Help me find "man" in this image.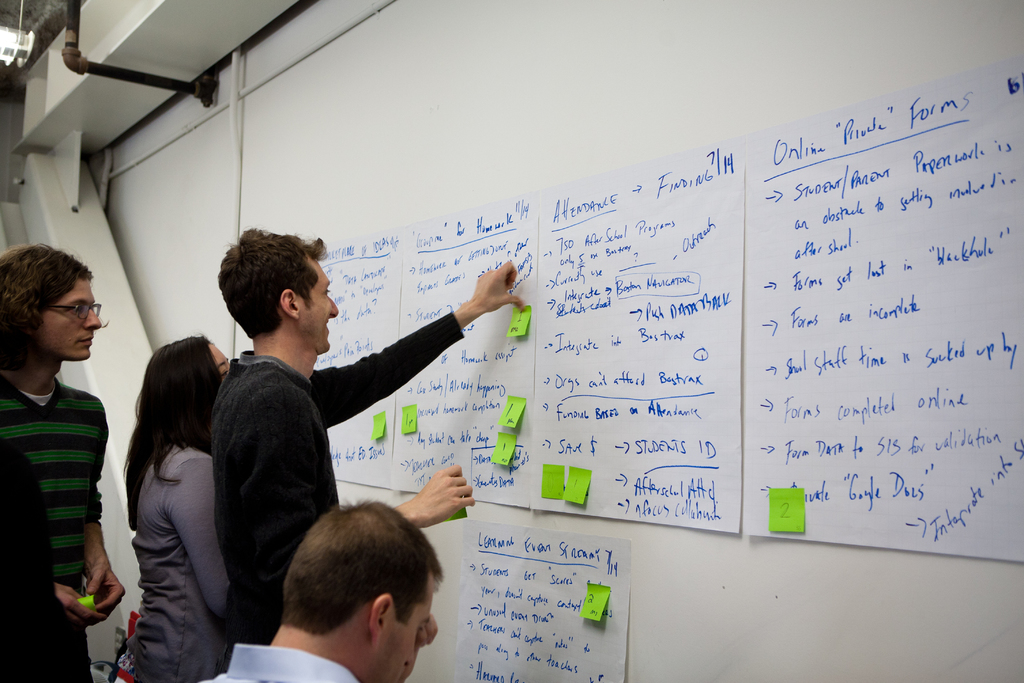
Found it: <bbox>196, 502, 447, 682</bbox>.
